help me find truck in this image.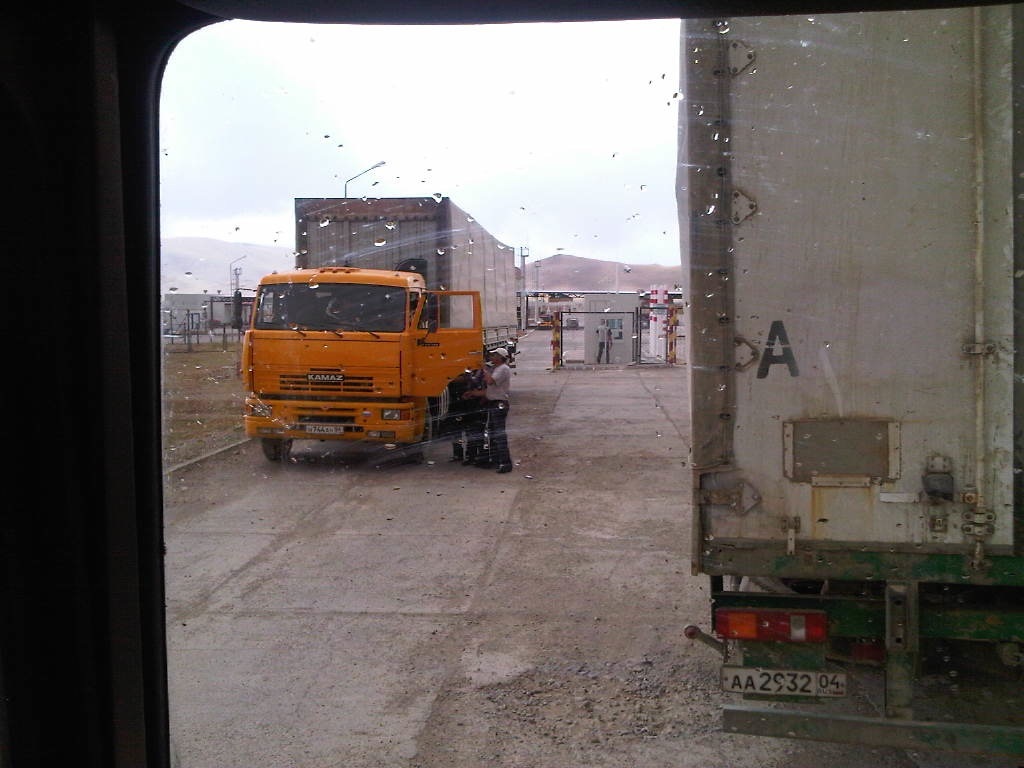
Found it: Rect(238, 255, 529, 465).
